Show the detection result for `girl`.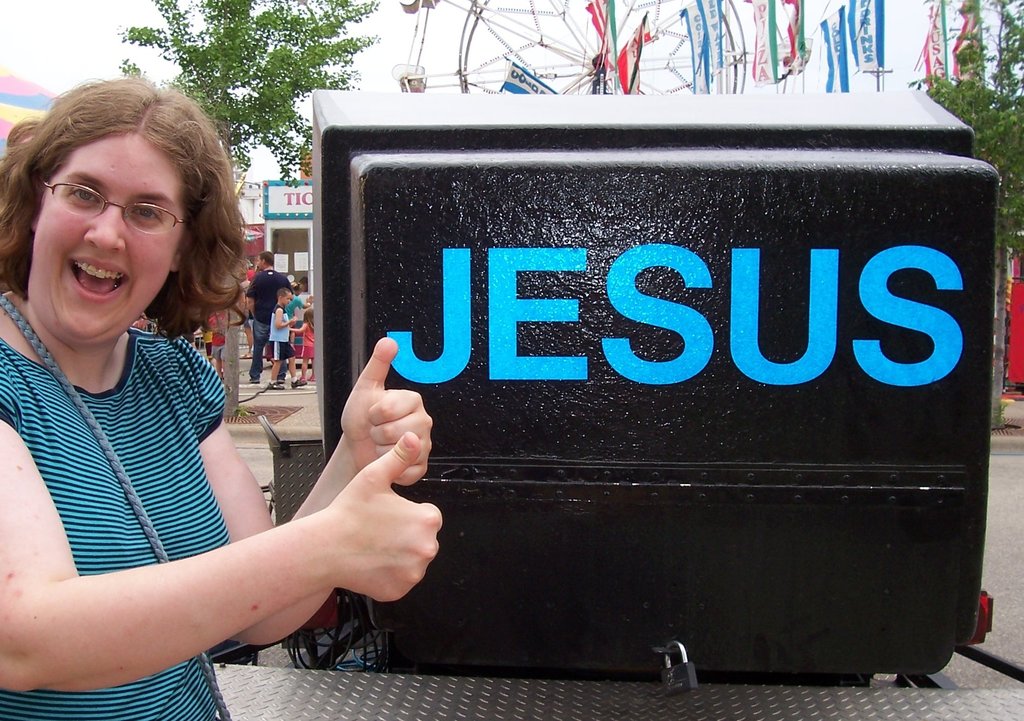
<bbox>285, 305, 321, 385</bbox>.
